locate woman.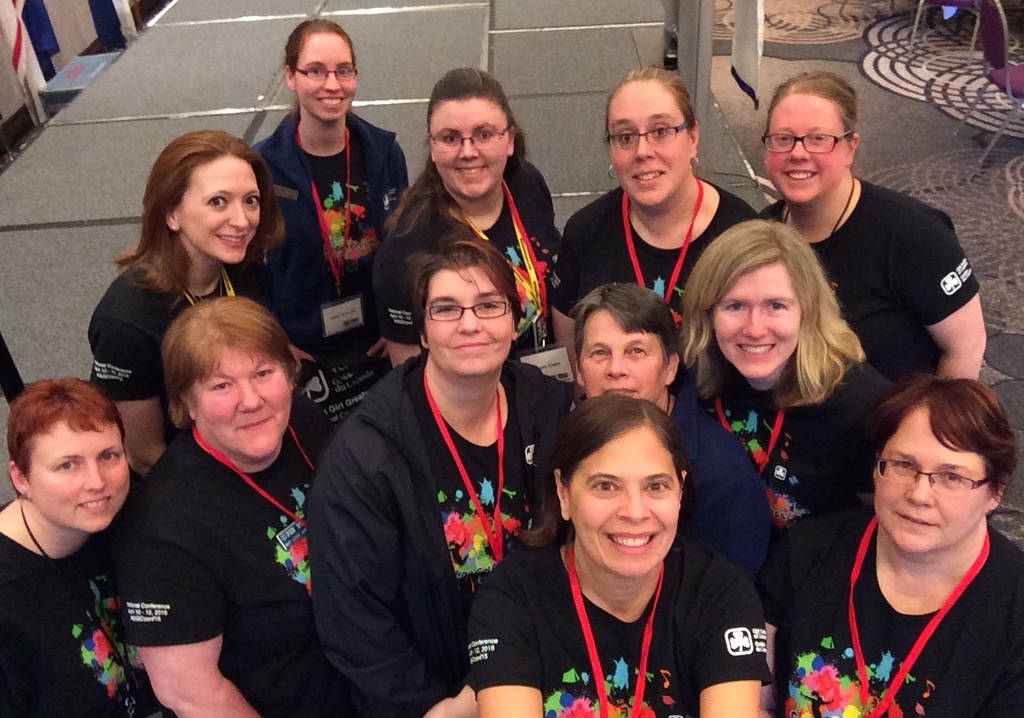
Bounding box: [81,125,287,476].
